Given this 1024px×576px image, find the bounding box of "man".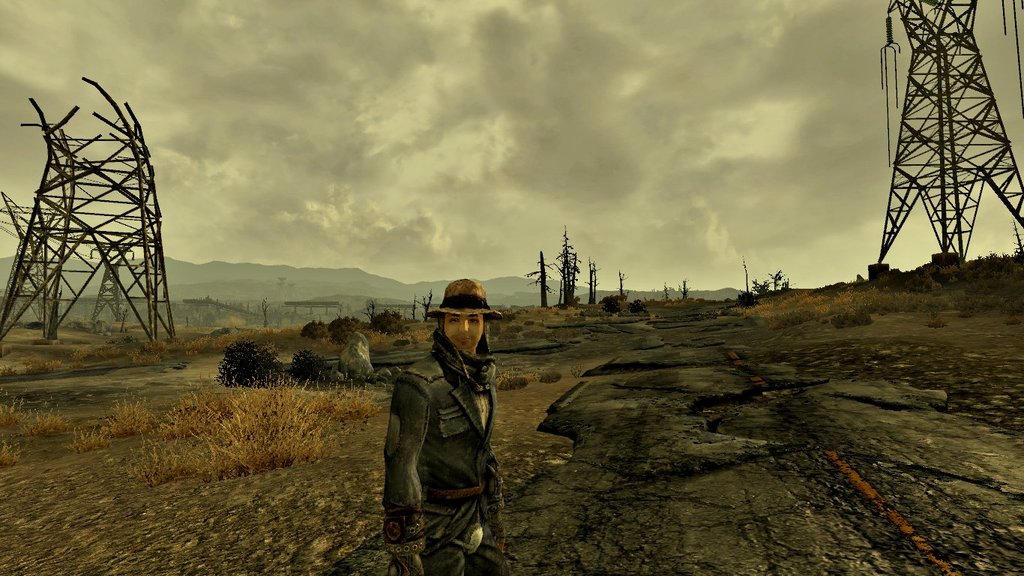
<box>368,239,511,575</box>.
